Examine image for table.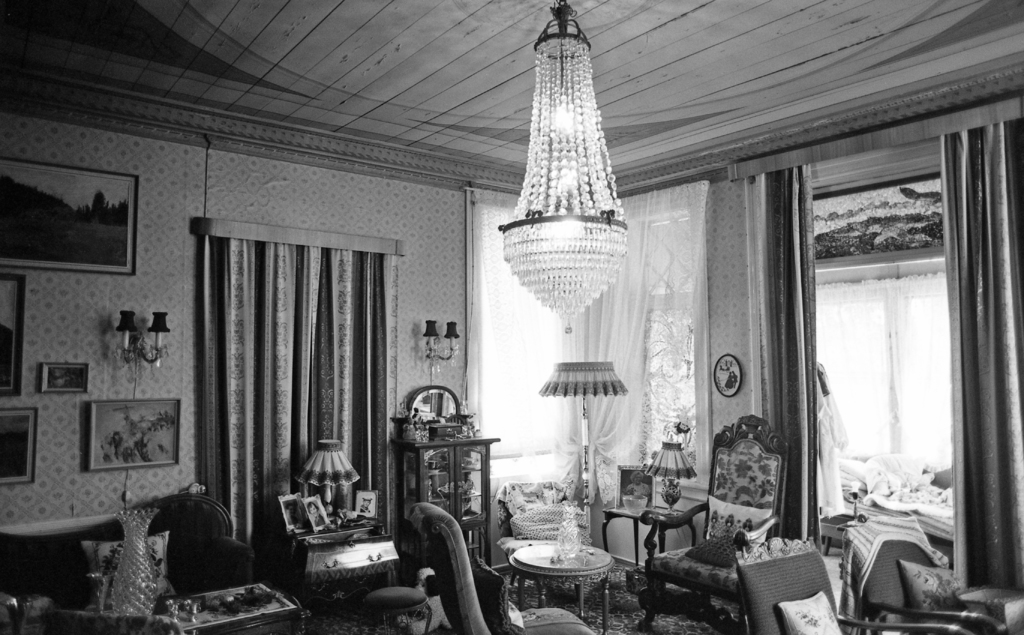
Examination result: bbox=[367, 424, 505, 547].
